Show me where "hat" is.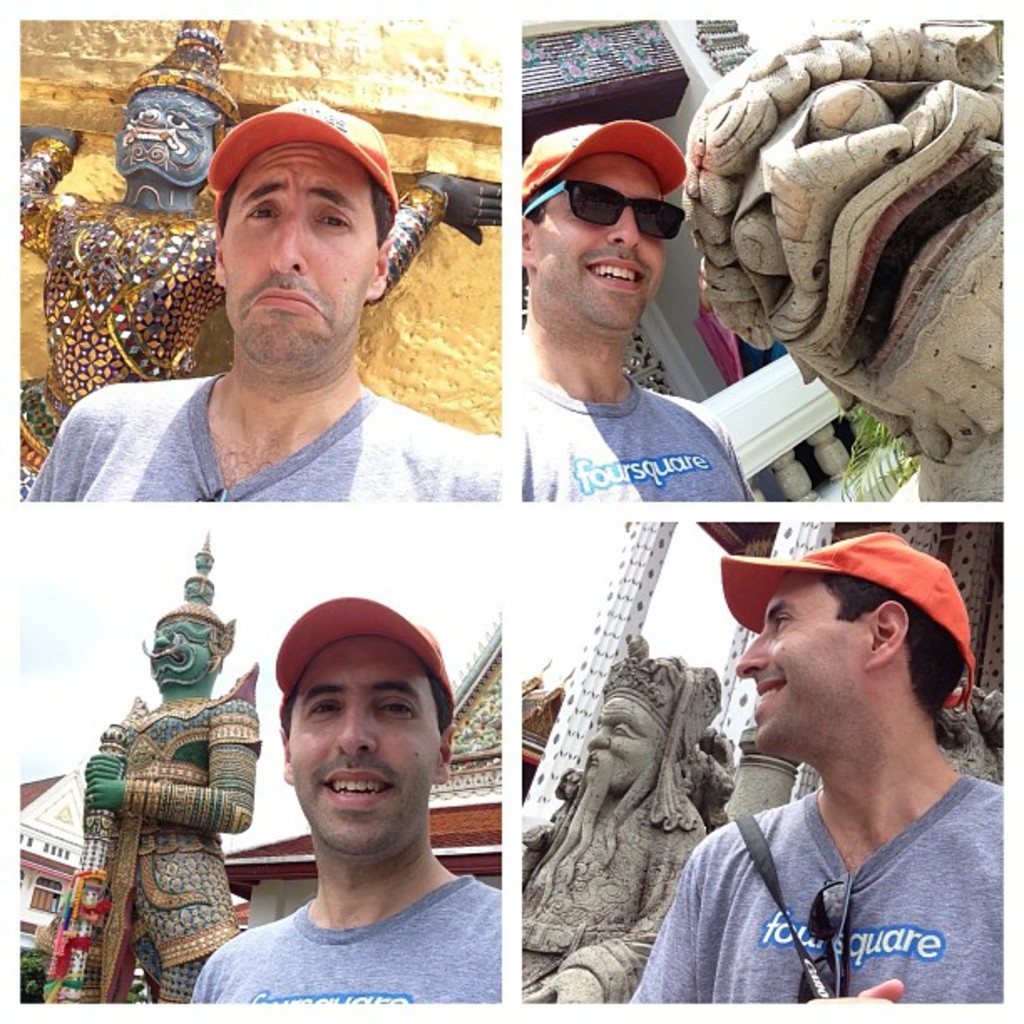
"hat" is at x1=276 y1=596 x2=455 y2=708.
